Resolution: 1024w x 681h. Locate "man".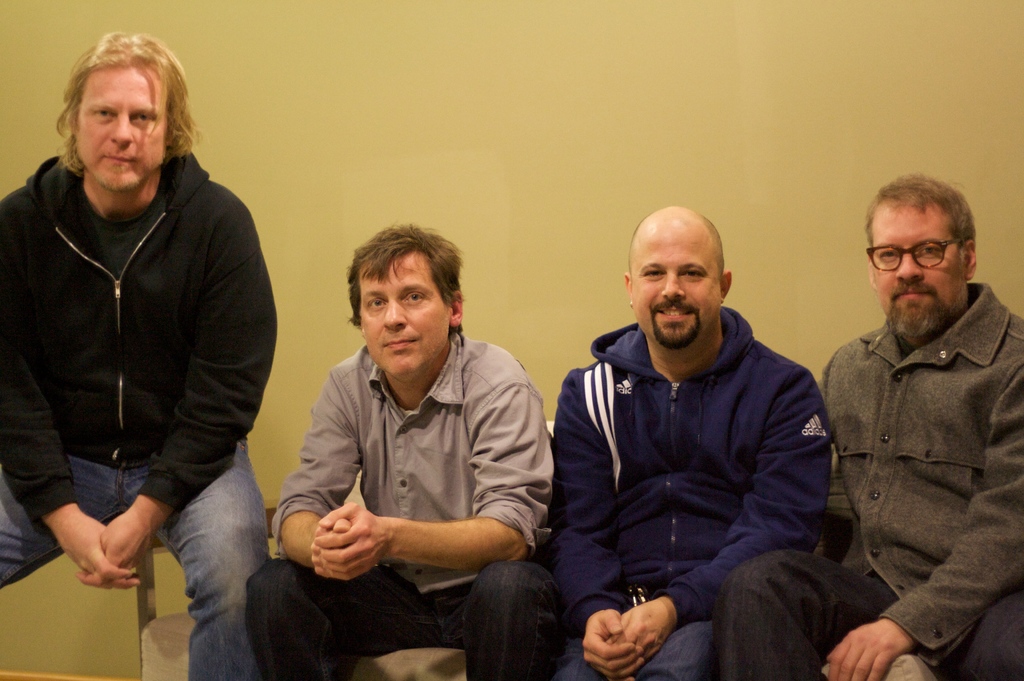
(x1=545, y1=202, x2=854, y2=674).
